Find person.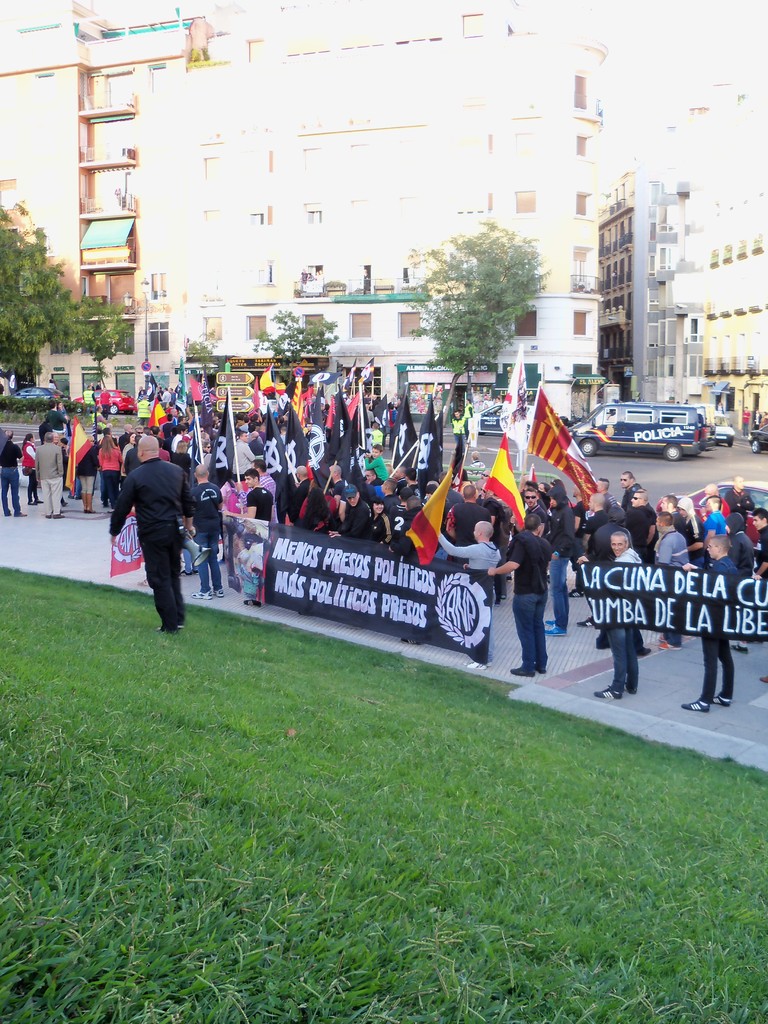
(x1=20, y1=431, x2=43, y2=504).
